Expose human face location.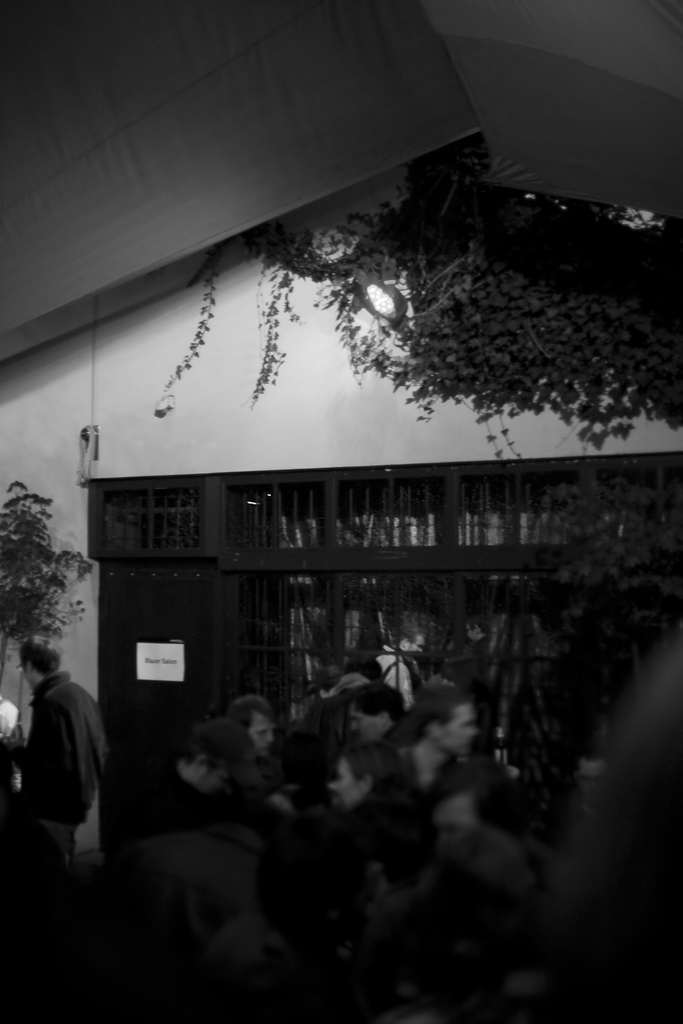
Exposed at left=326, top=756, right=379, bottom=814.
